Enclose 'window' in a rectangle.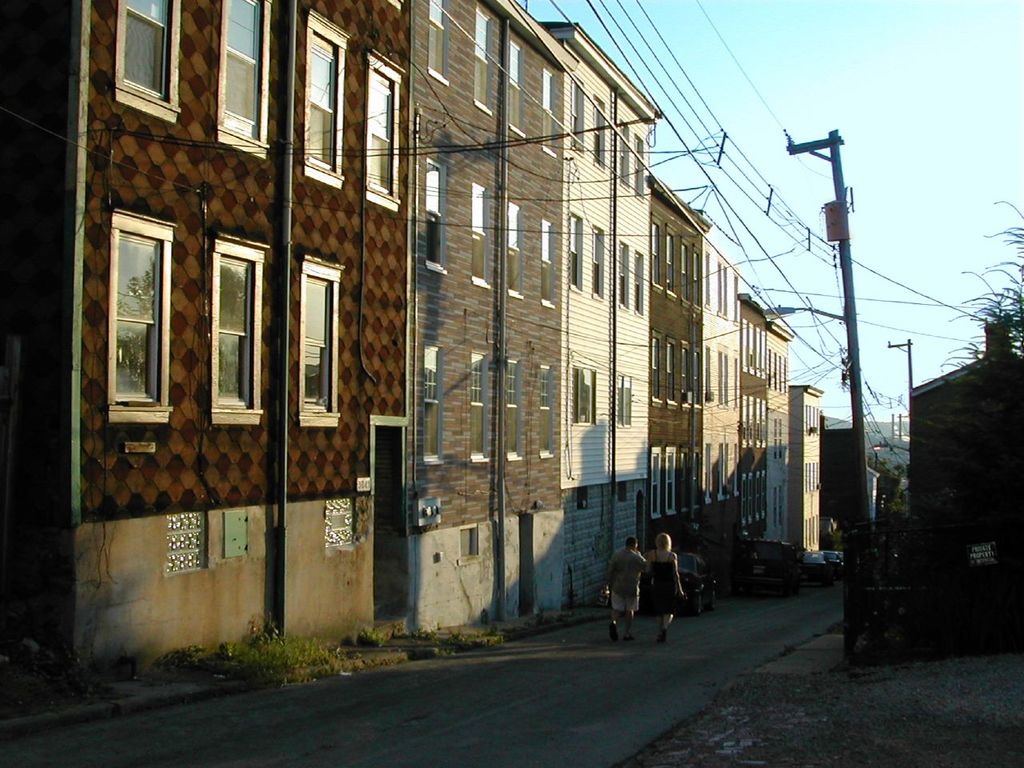
(575, 74, 581, 150).
